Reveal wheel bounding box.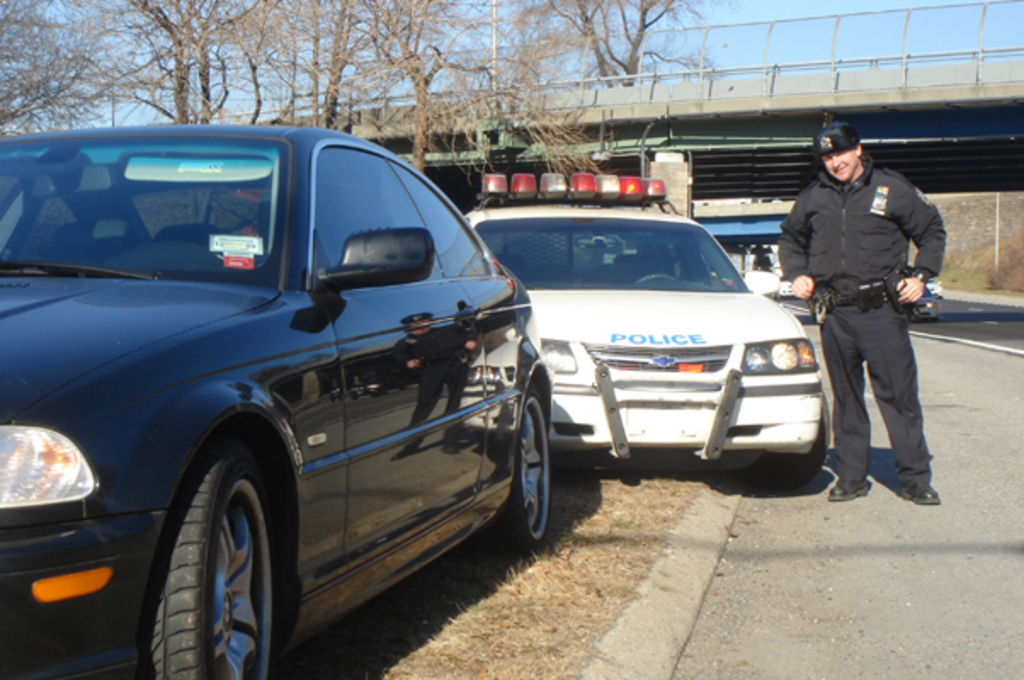
Revealed: x1=488 y1=382 x2=549 y2=554.
